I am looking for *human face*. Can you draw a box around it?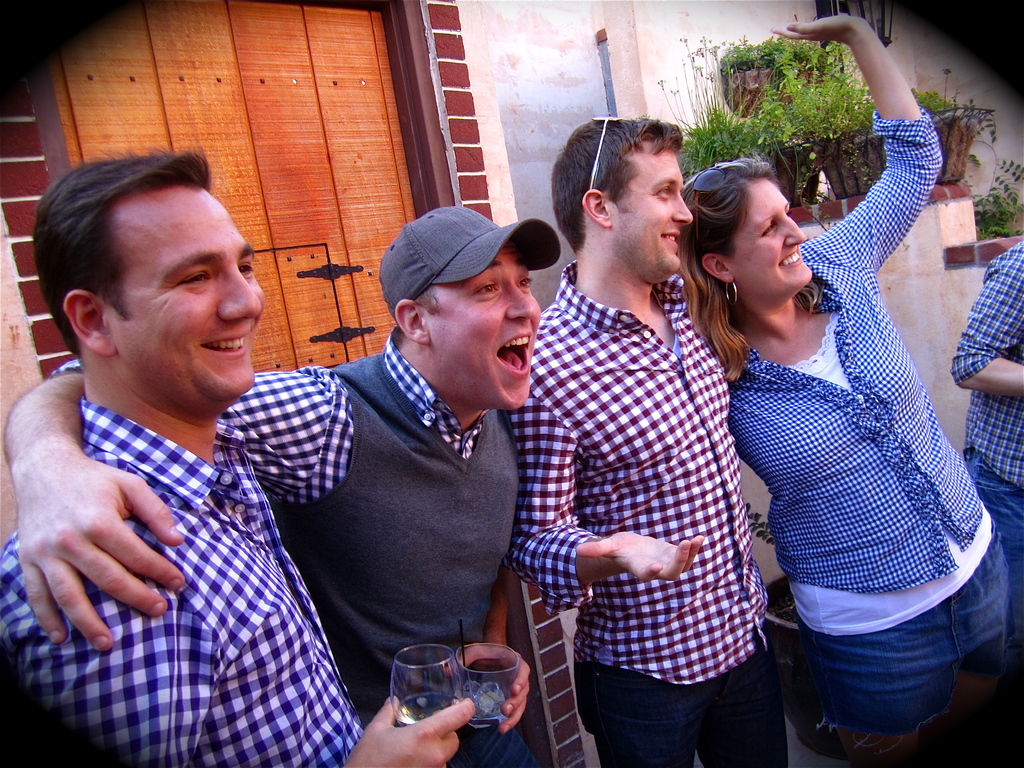
Sure, the bounding box is <bbox>616, 150, 691, 275</bbox>.
